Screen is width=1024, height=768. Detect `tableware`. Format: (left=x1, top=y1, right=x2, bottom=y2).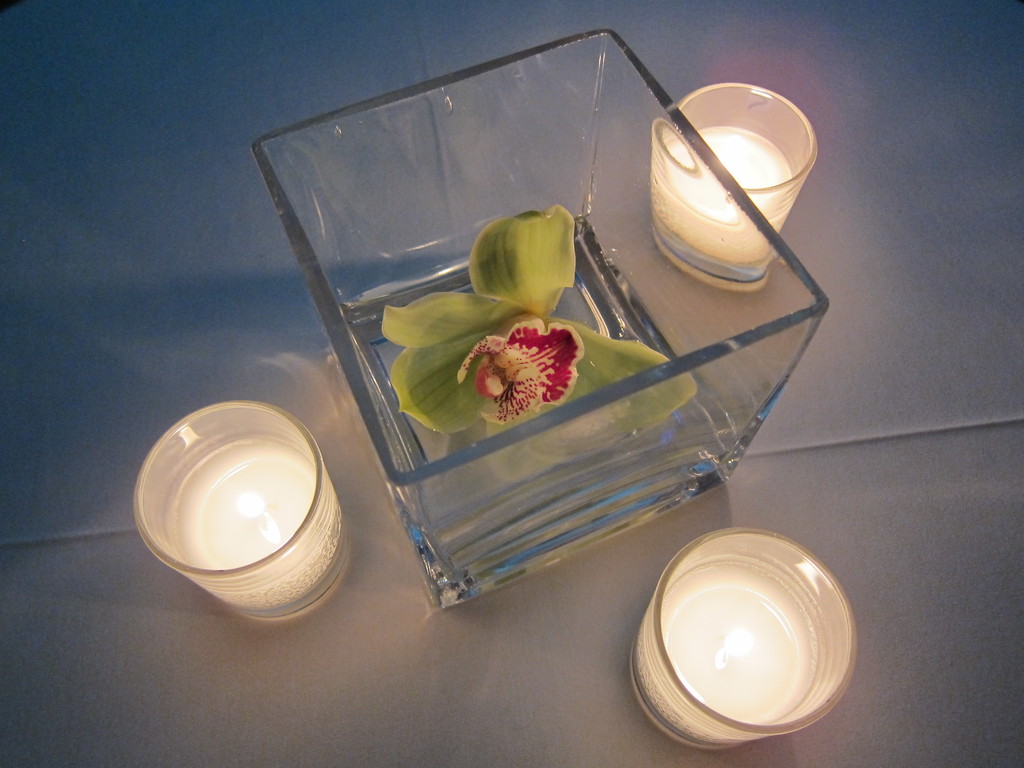
(left=643, top=536, right=855, bottom=757).
